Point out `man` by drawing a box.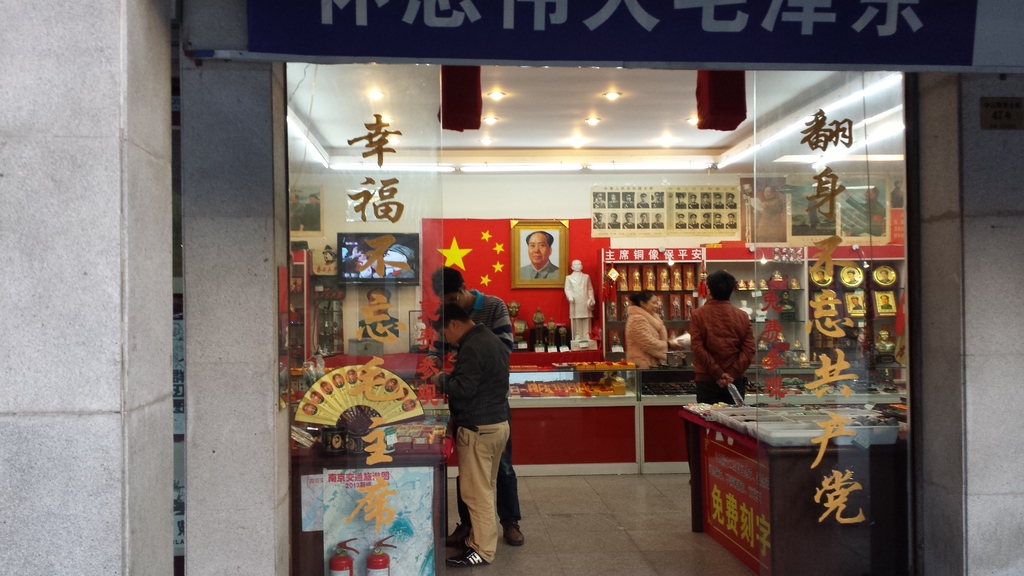
select_region(881, 296, 893, 310).
